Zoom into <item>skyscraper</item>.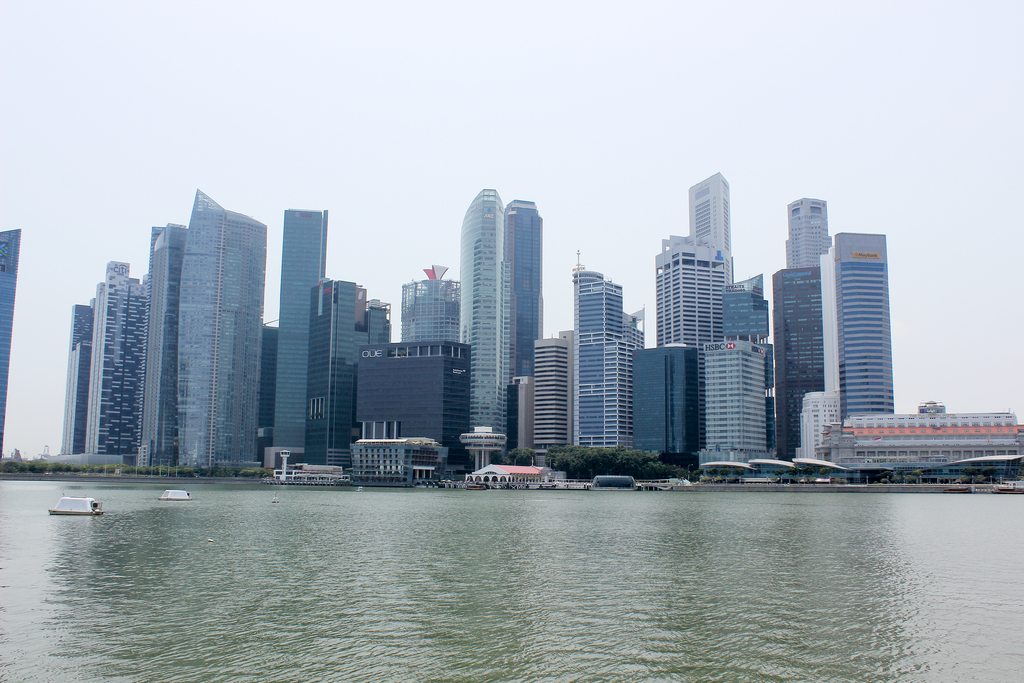
Zoom target: 90 261 150 468.
